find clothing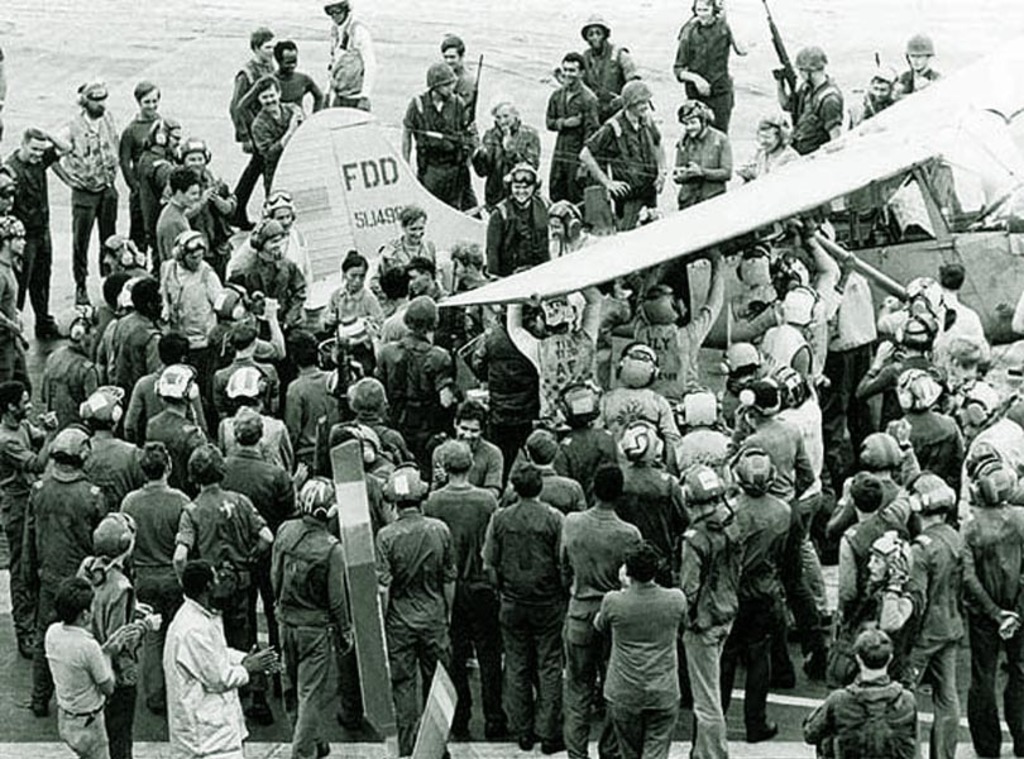
{"left": 258, "top": 66, "right": 321, "bottom": 118}
